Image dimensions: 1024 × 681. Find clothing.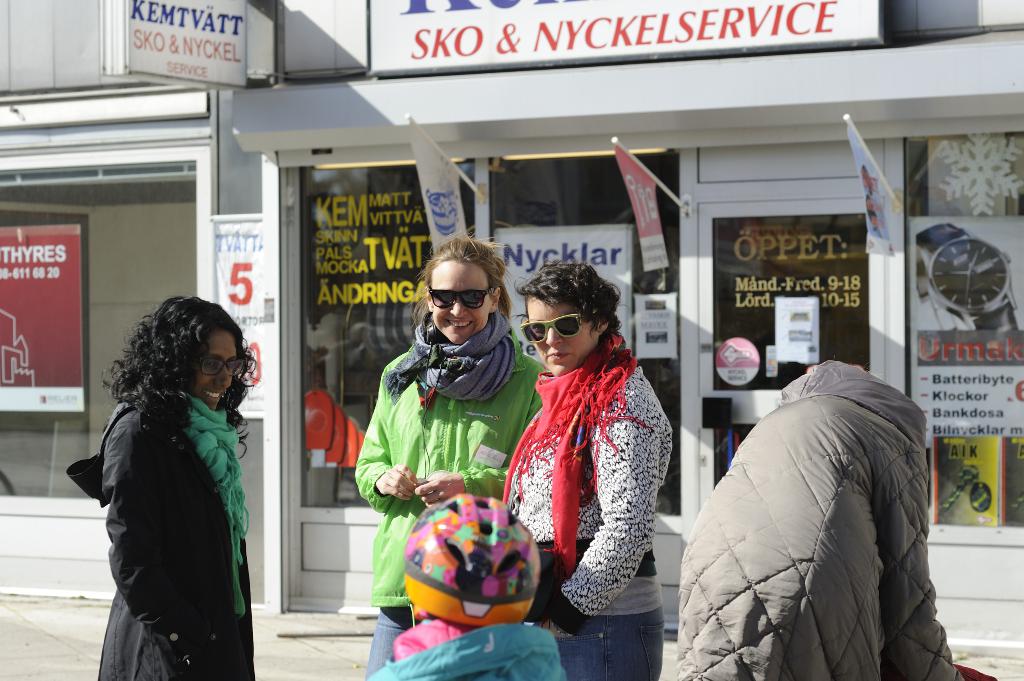
[left=355, top=335, right=552, bottom=680].
